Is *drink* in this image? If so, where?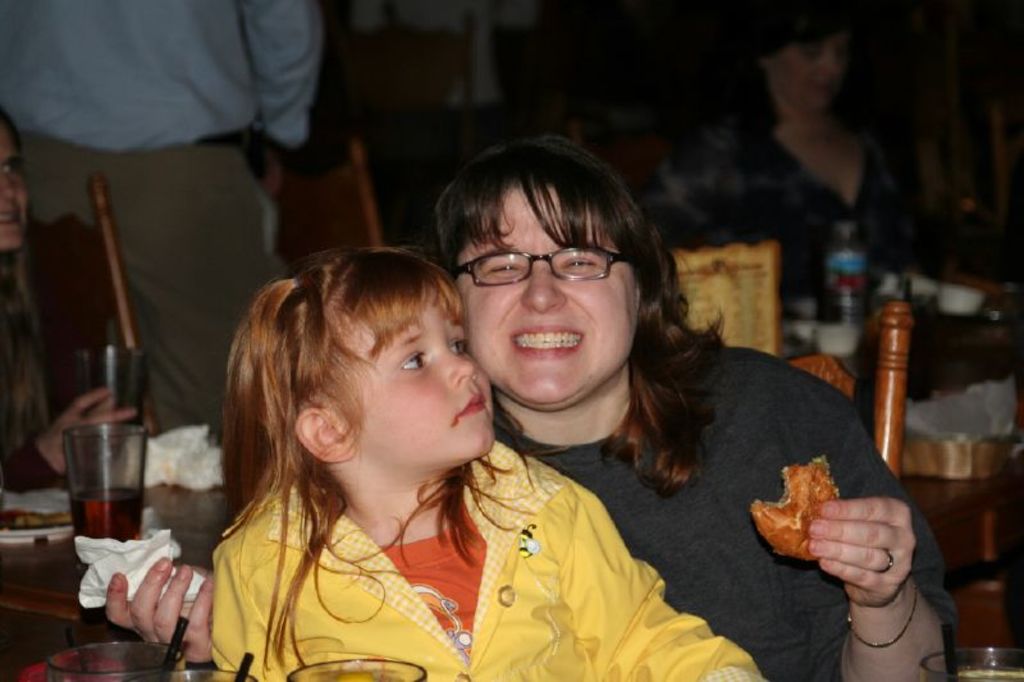
Yes, at bbox(54, 411, 151, 571).
